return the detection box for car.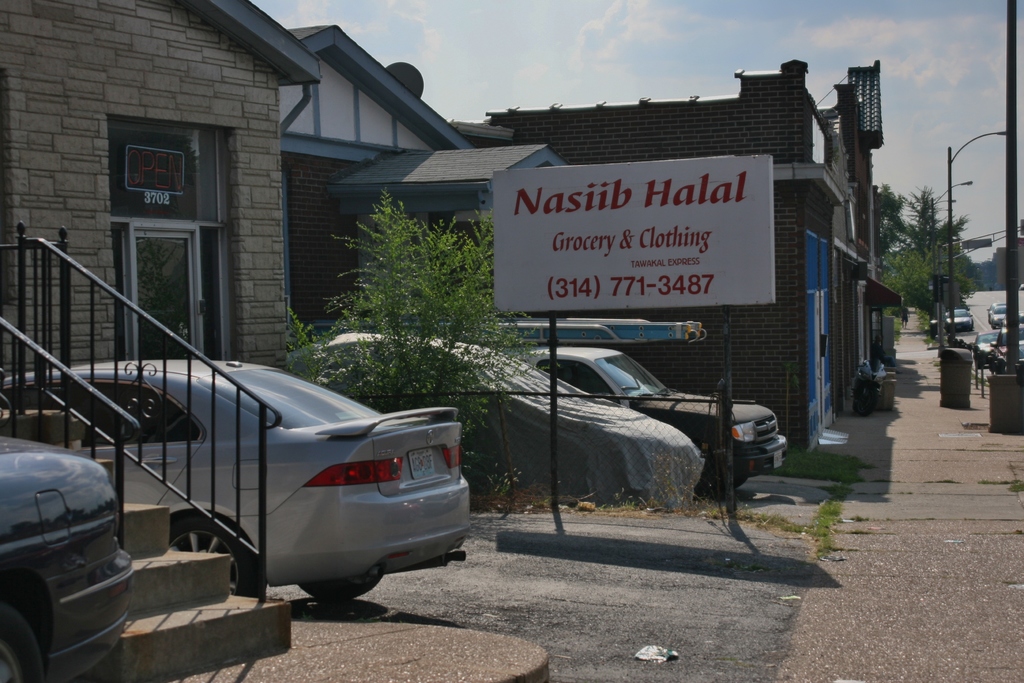
298,324,698,506.
